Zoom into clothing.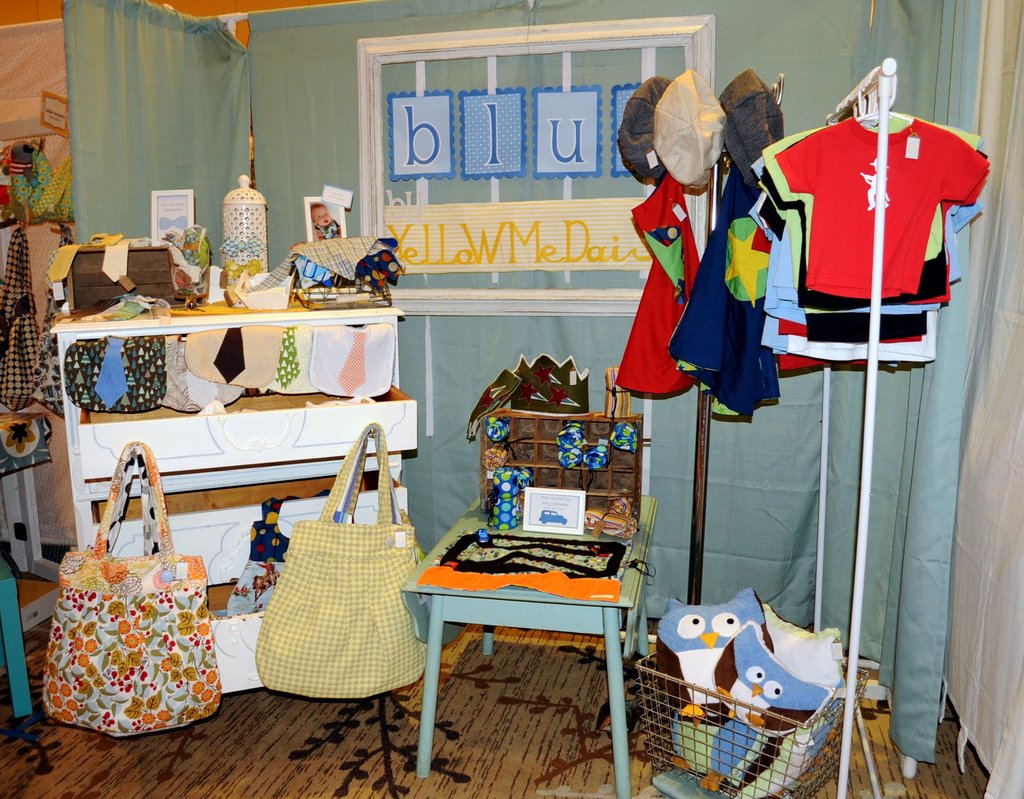
Zoom target: {"x1": 616, "y1": 74, "x2": 812, "y2": 413}.
